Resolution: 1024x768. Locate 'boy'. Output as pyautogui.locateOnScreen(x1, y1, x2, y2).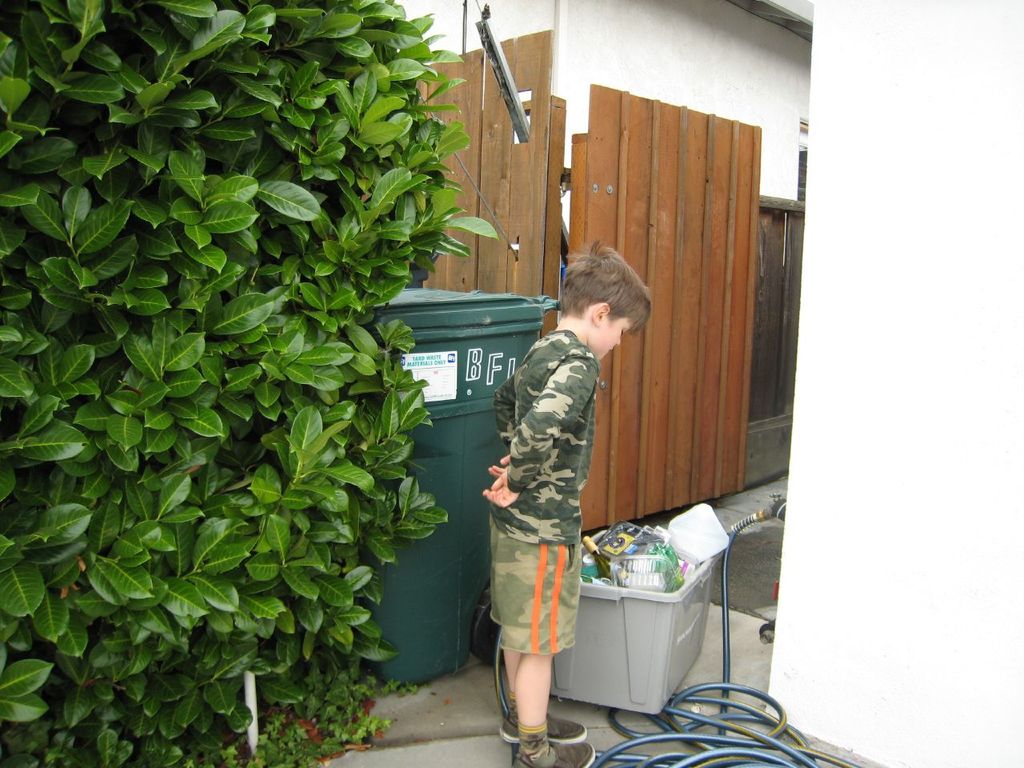
pyautogui.locateOnScreen(459, 267, 638, 738).
